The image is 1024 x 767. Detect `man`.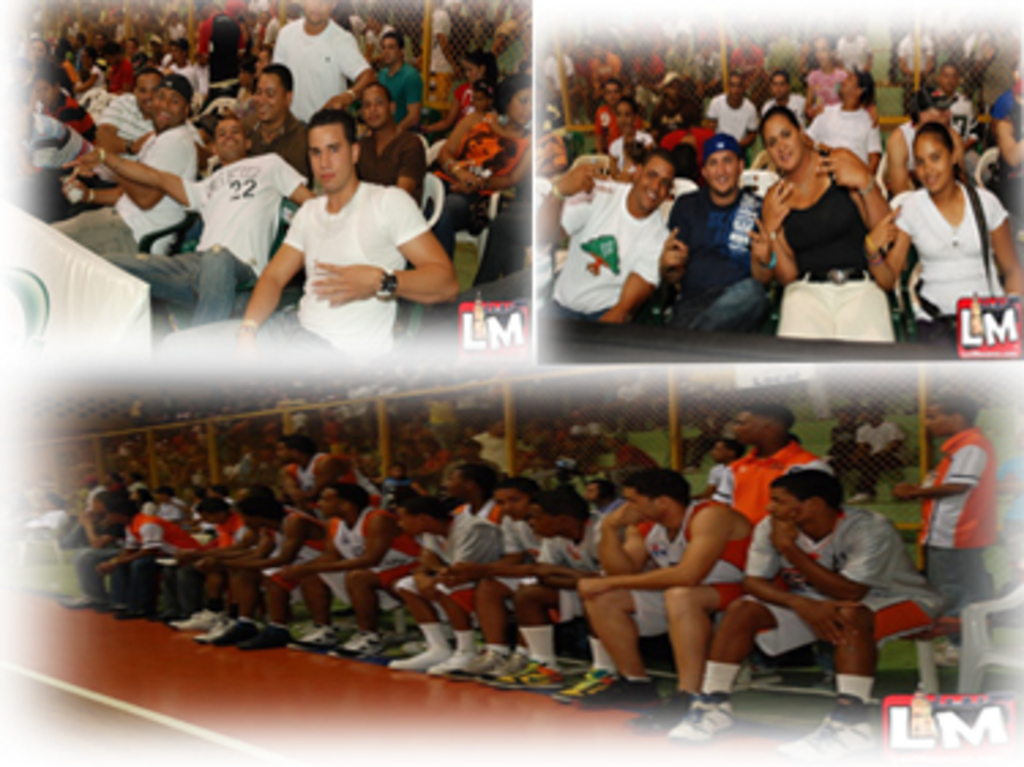
Detection: {"left": 199, "top": 489, "right": 347, "bottom": 652}.
